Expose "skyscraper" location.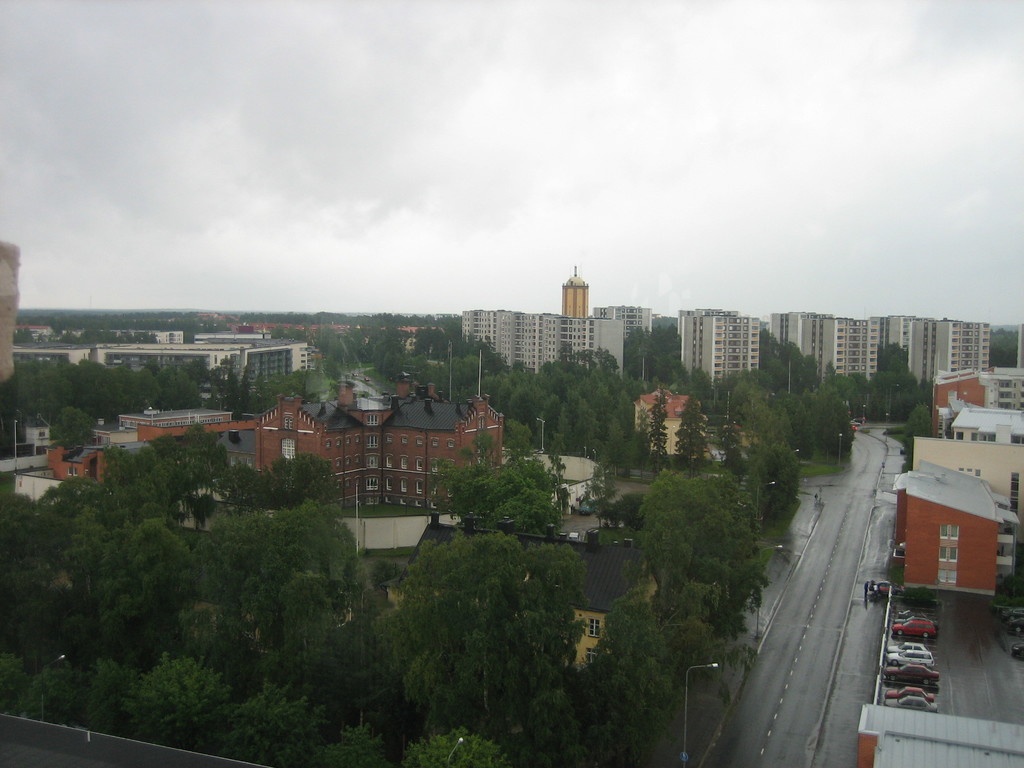
Exposed at <box>865,313,929,366</box>.
